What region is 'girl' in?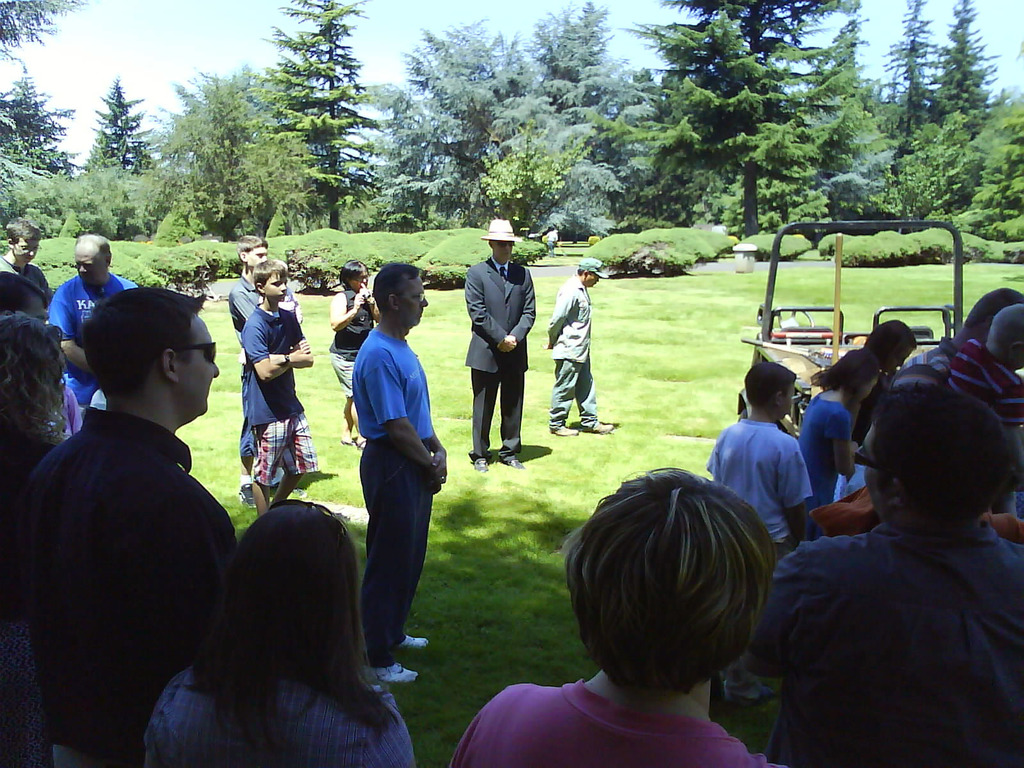
rect(795, 348, 885, 543).
